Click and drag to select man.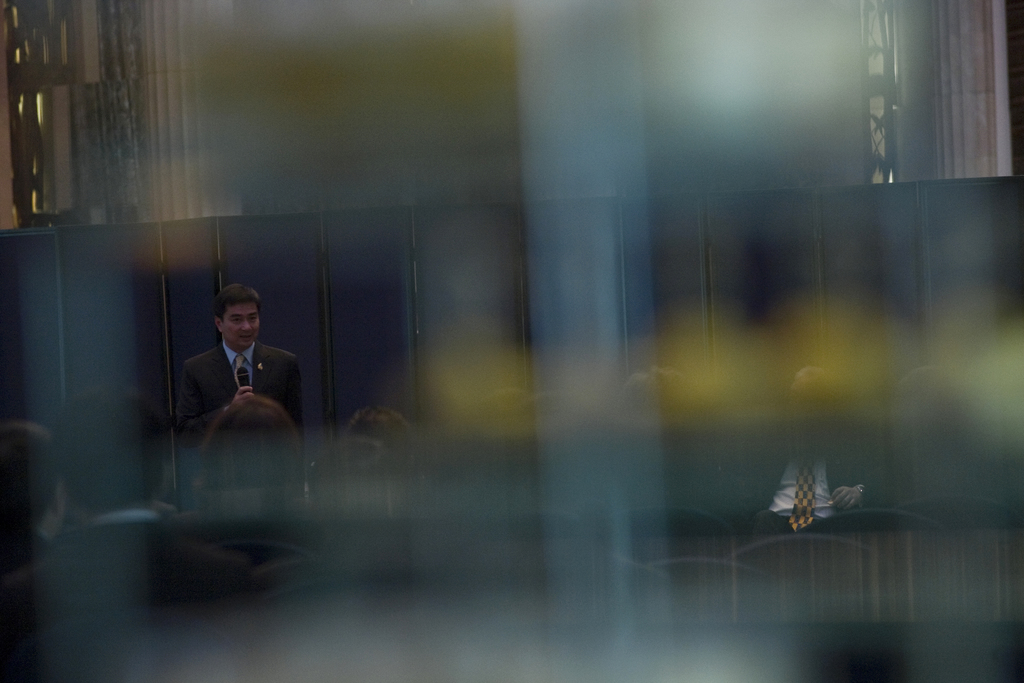
Selection: [x1=159, y1=290, x2=292, y2=457].
